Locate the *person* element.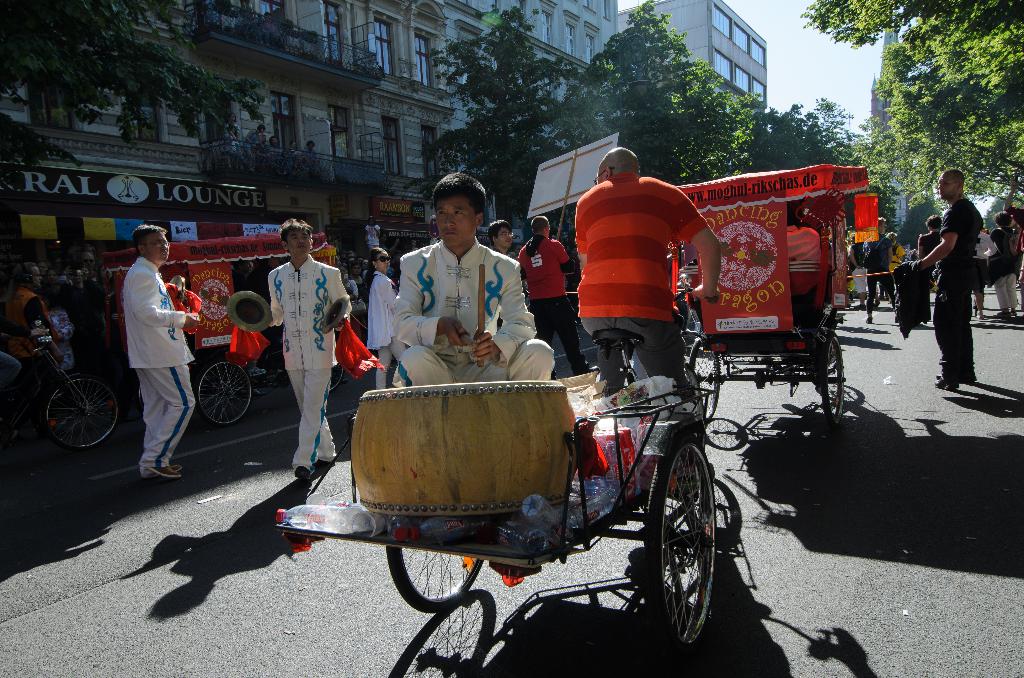
Element bbox: select_region(0, 264, 82, 385).
